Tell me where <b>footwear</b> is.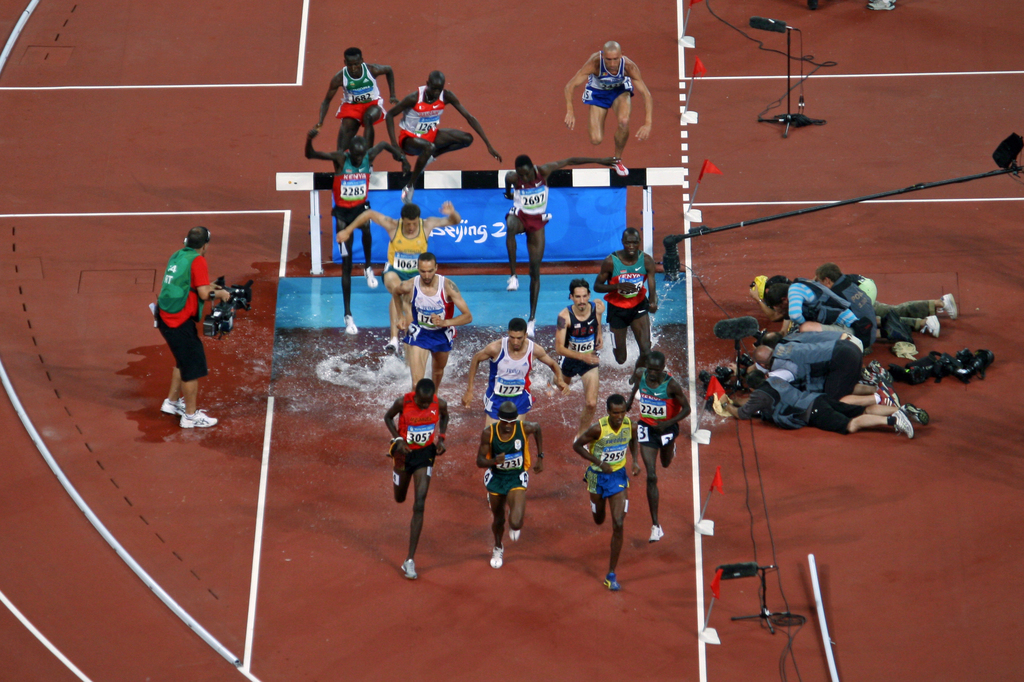
<b>footwear</b> is at (364,262,378,291).
